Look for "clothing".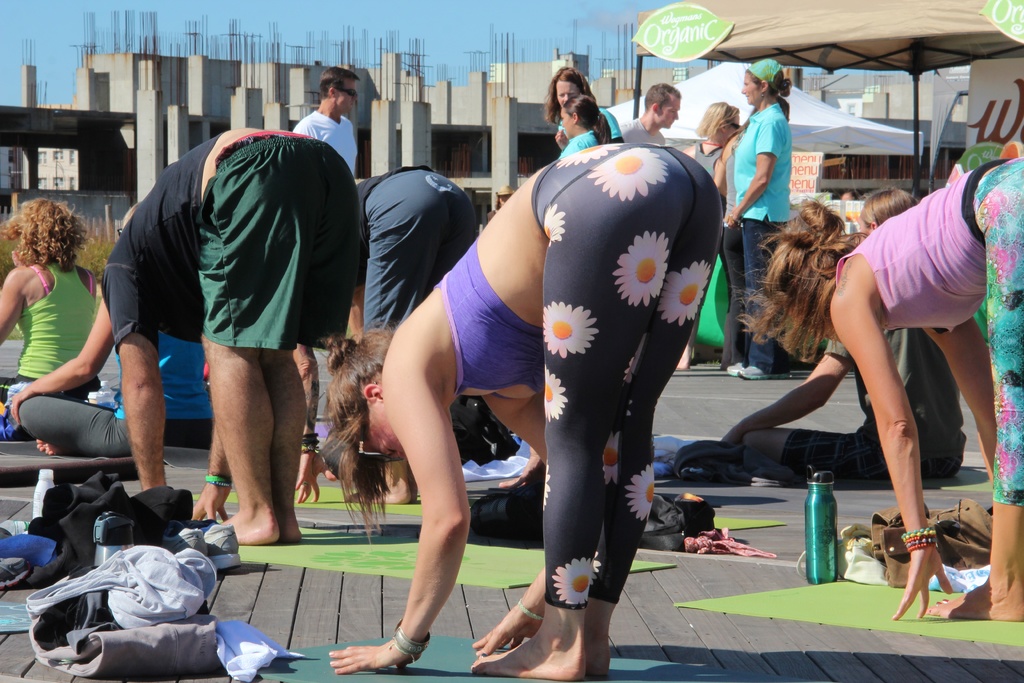
Found: bbox=[359, 160, 479, 338].
